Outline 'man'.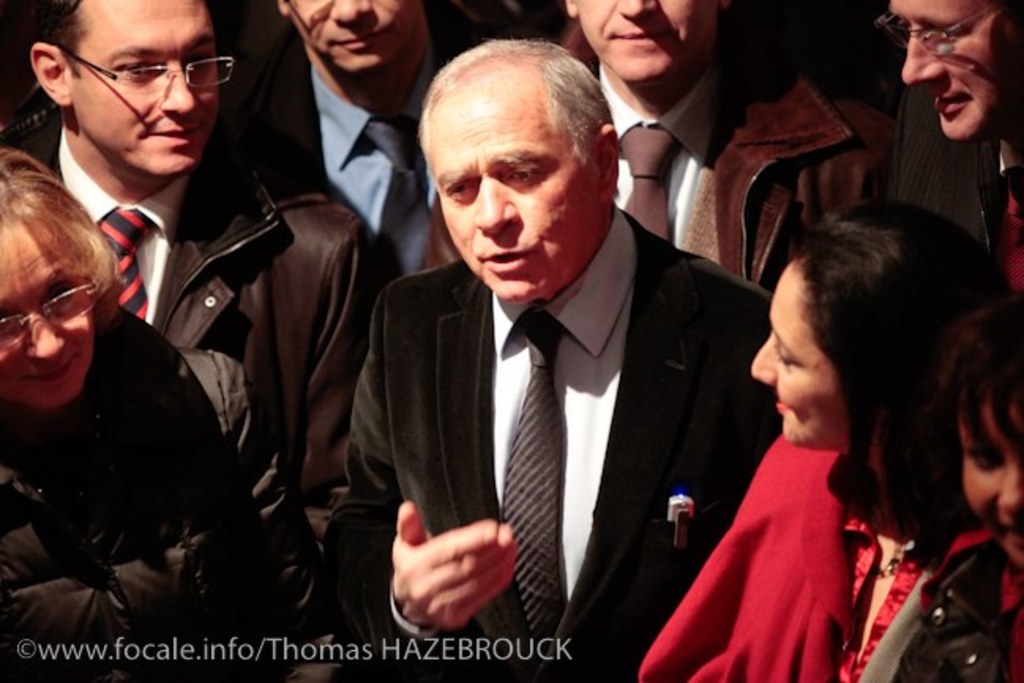
Outline: left=884, top=0, right=1022, bottom=289.
